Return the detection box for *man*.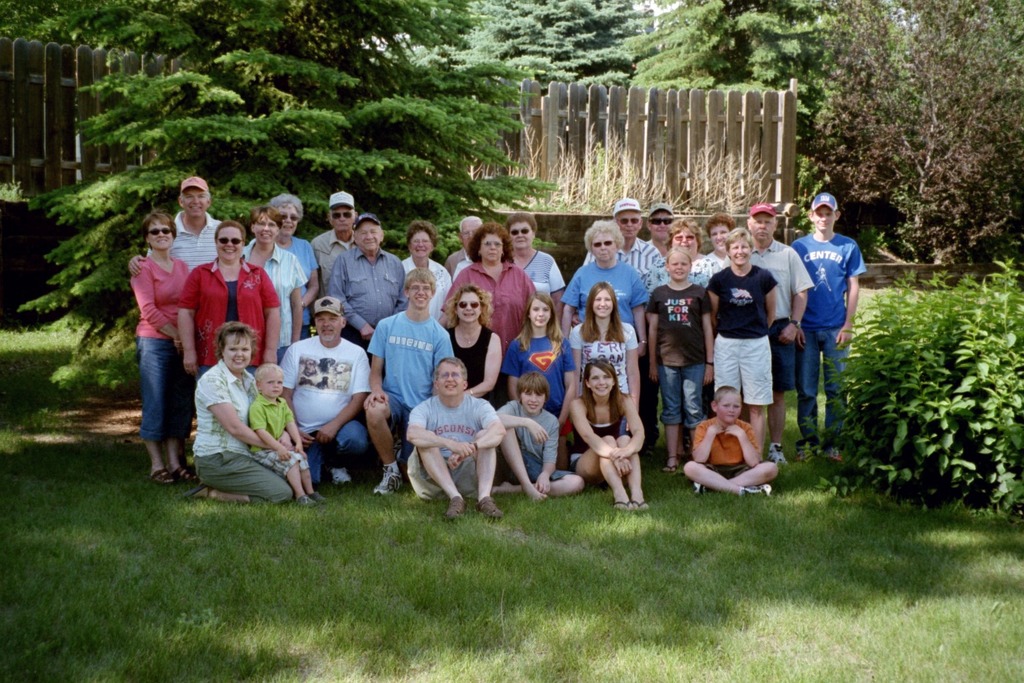
locate(790, 188, 866, 463).
